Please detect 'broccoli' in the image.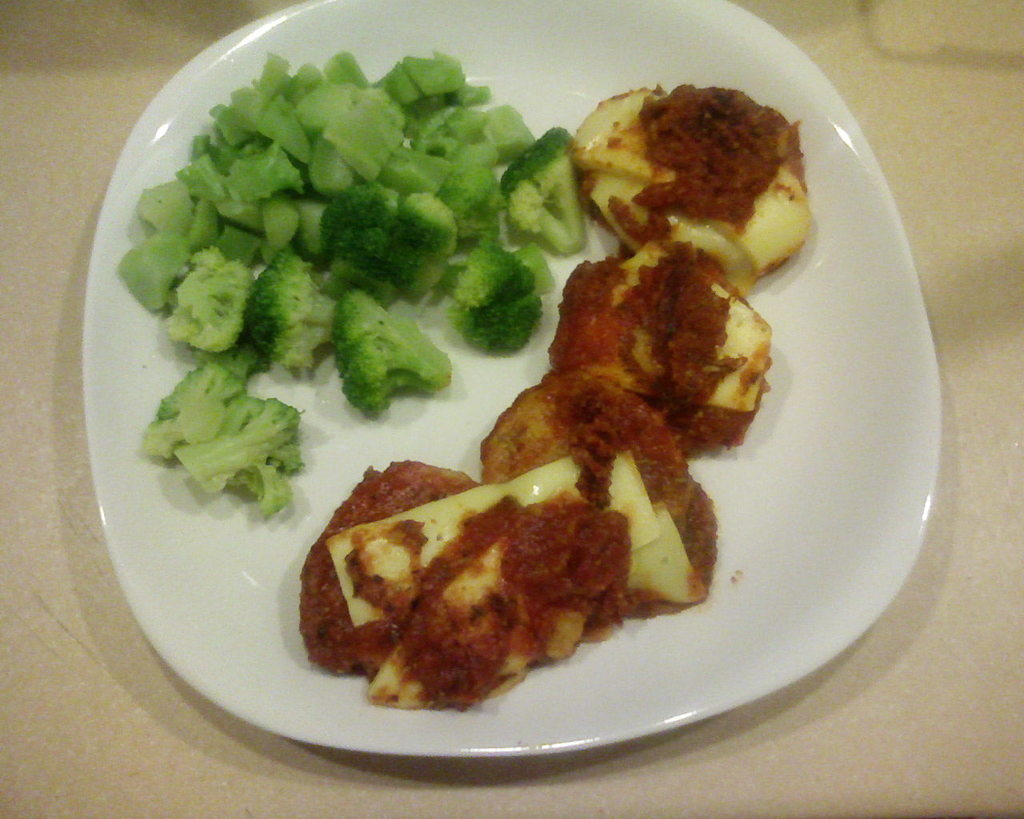
pyautogui.locateOnScreen(326, 282, 458, 417).
